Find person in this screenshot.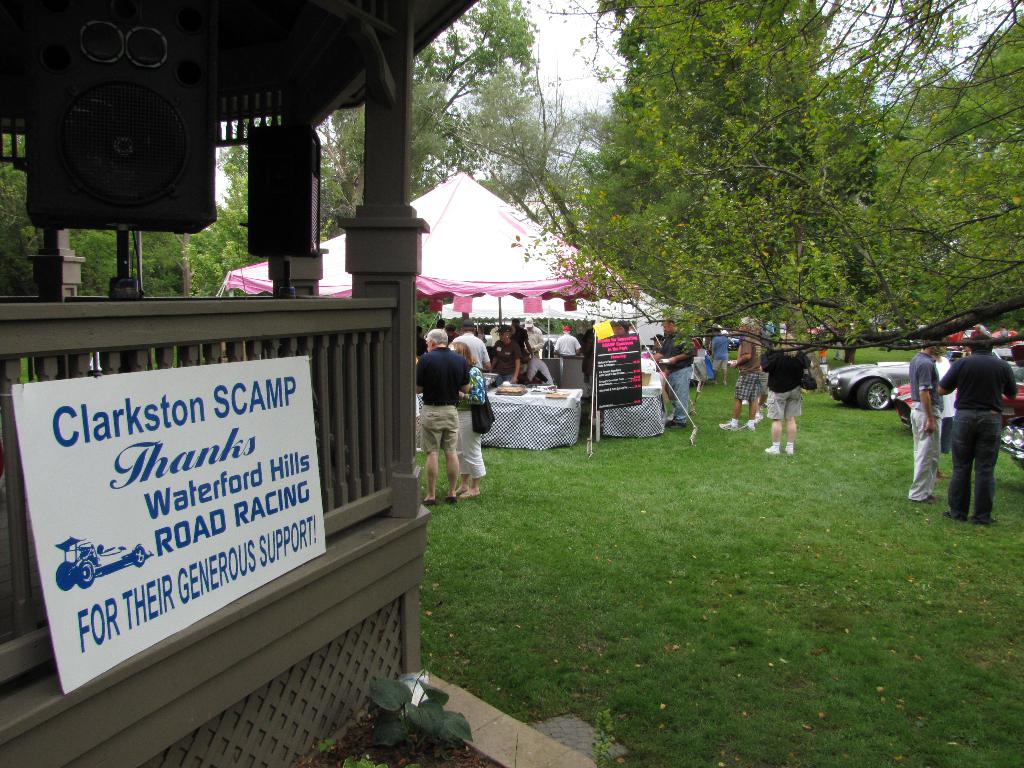
The bounding box for person is BBox(489, 322, 527, 389).
